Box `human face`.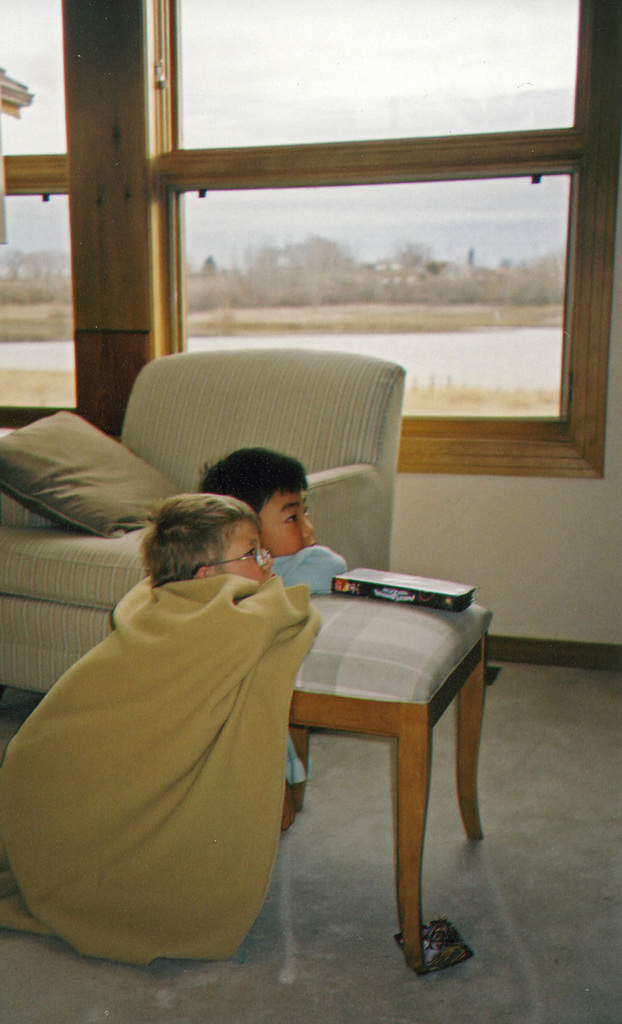
left=254, top=493, right=314, bottom=554.
